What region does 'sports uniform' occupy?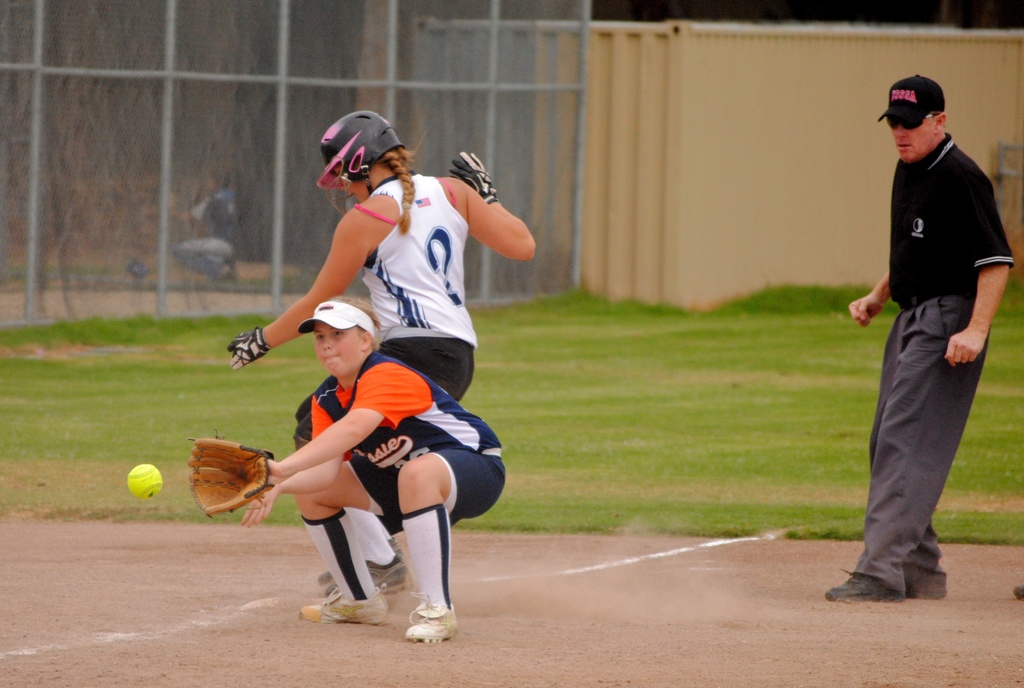
808 67 1023 612.
